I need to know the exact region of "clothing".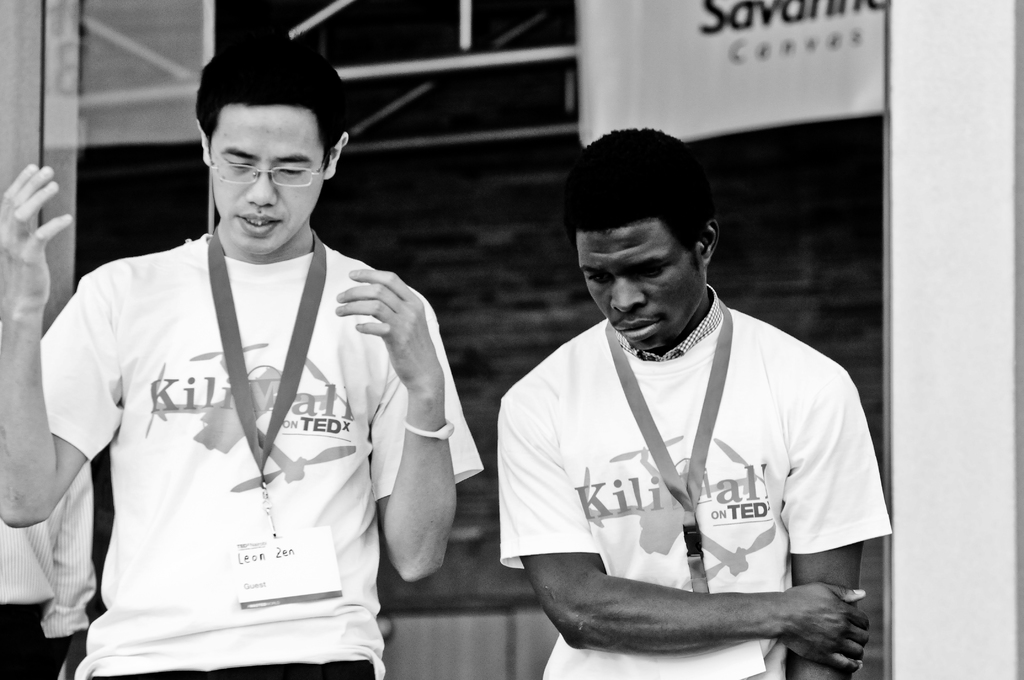
Region: 35/210/455/647.
